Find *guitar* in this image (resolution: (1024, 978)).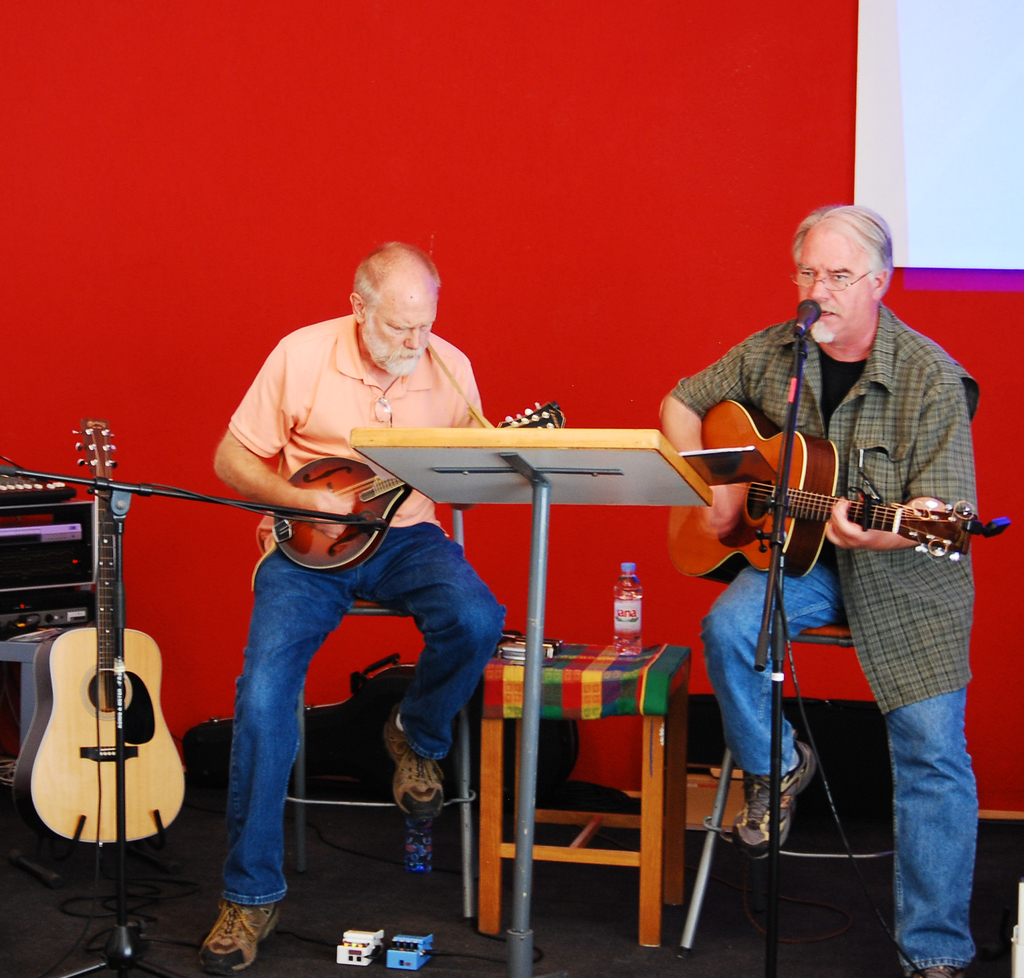
{"left": 689, "top": 407, "right": 966, "bottom": 597}.
